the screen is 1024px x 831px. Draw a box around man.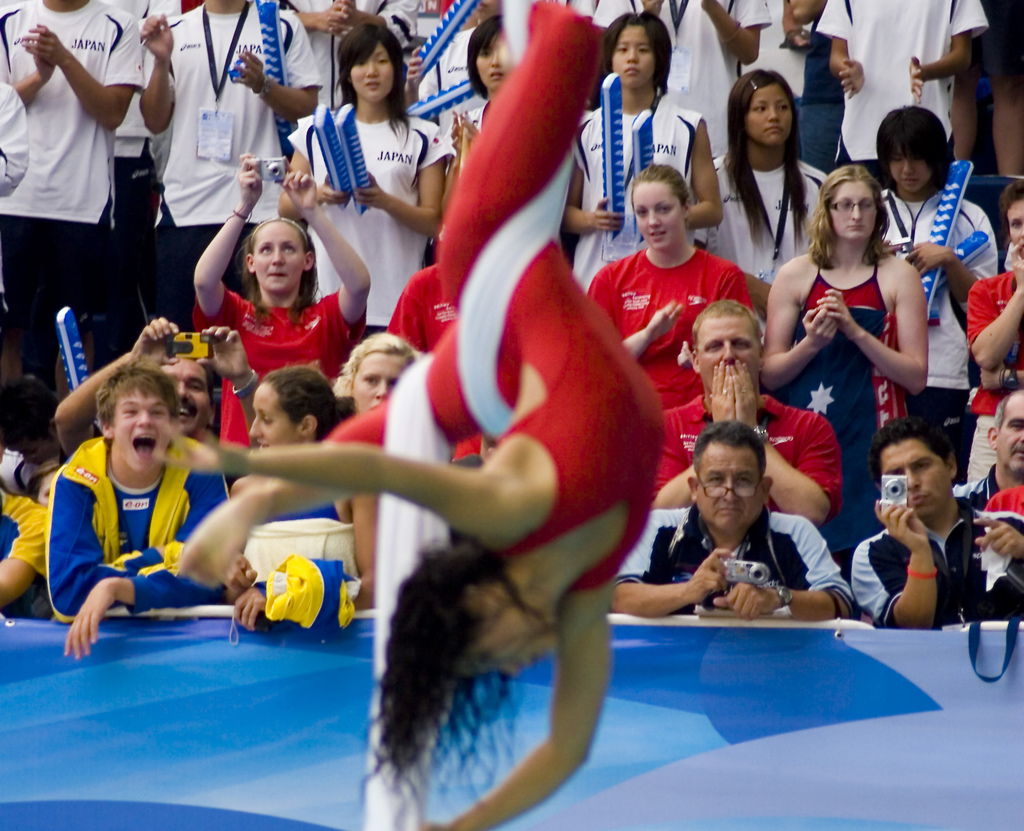
BBox(659, 295, 839, 512).
